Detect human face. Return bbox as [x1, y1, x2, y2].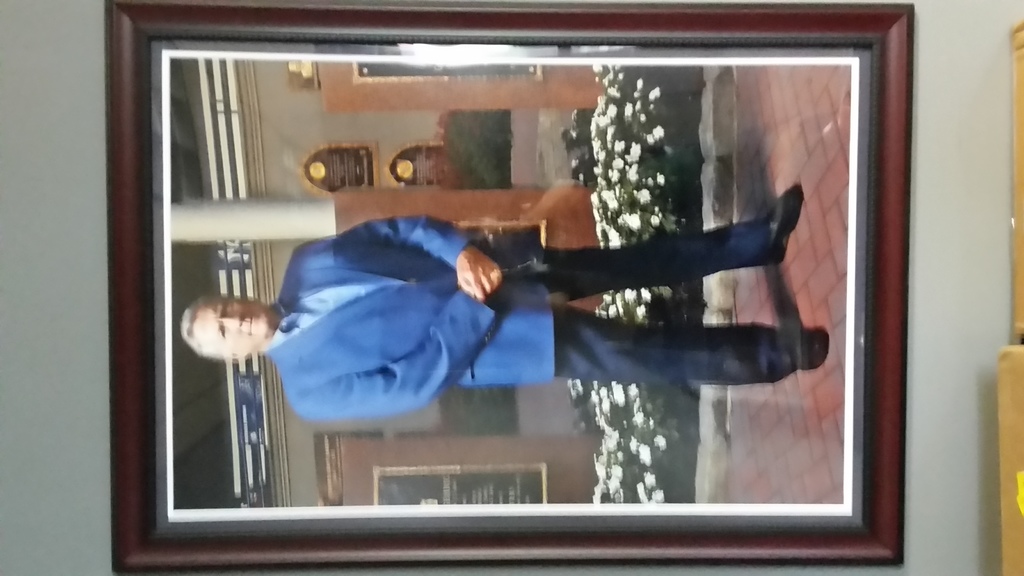
[192, 294, 273, 356].
